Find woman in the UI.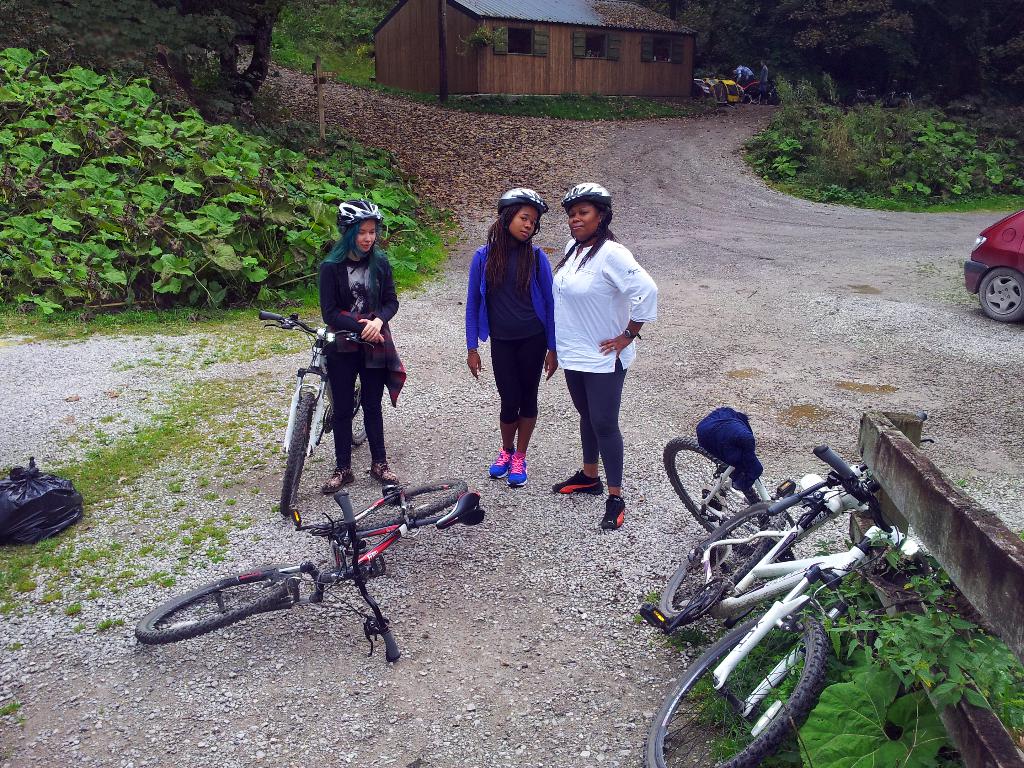
UI element at select_region(318, 198, 403, 500).
